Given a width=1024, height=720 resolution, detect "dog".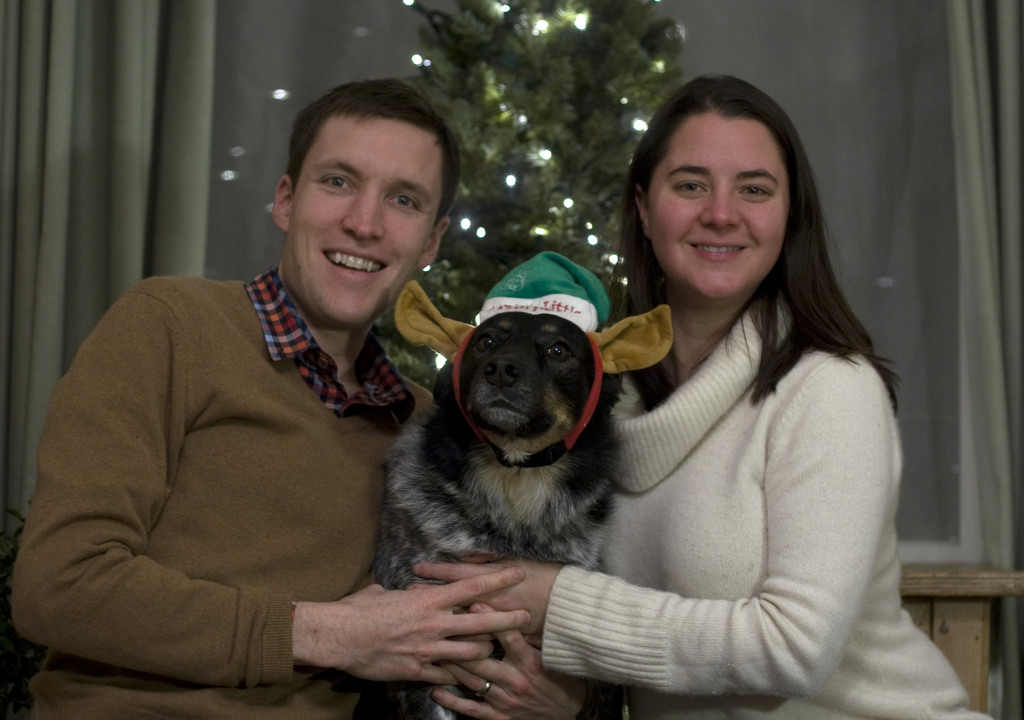
l=380, t=245, r=695, b=719.
